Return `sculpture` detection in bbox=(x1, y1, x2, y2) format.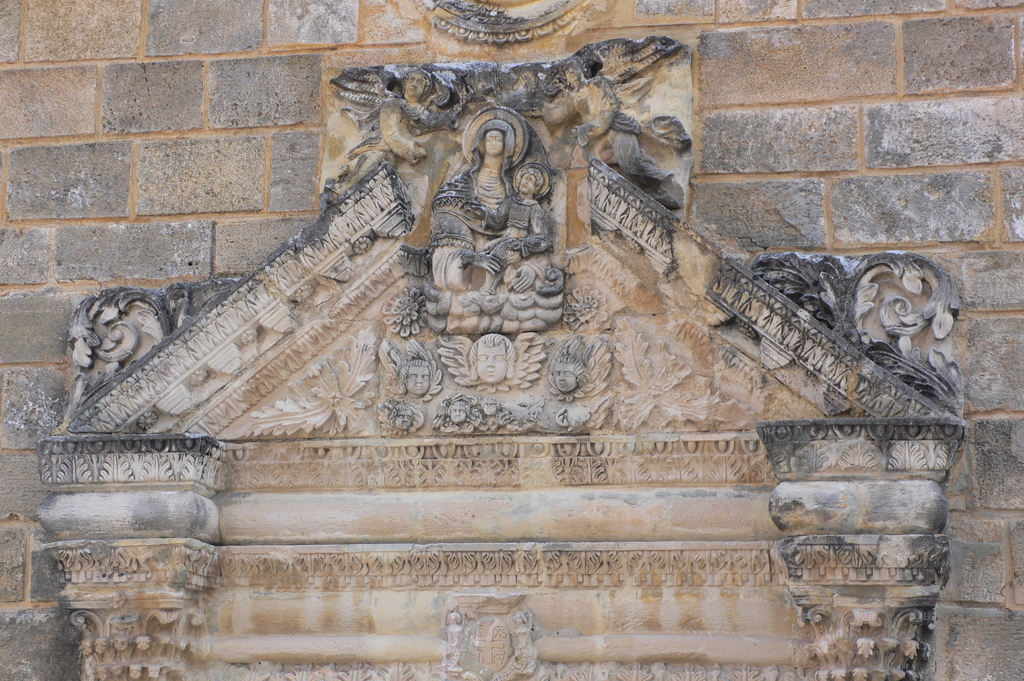
bbox=(386, 343, 438, 401).
